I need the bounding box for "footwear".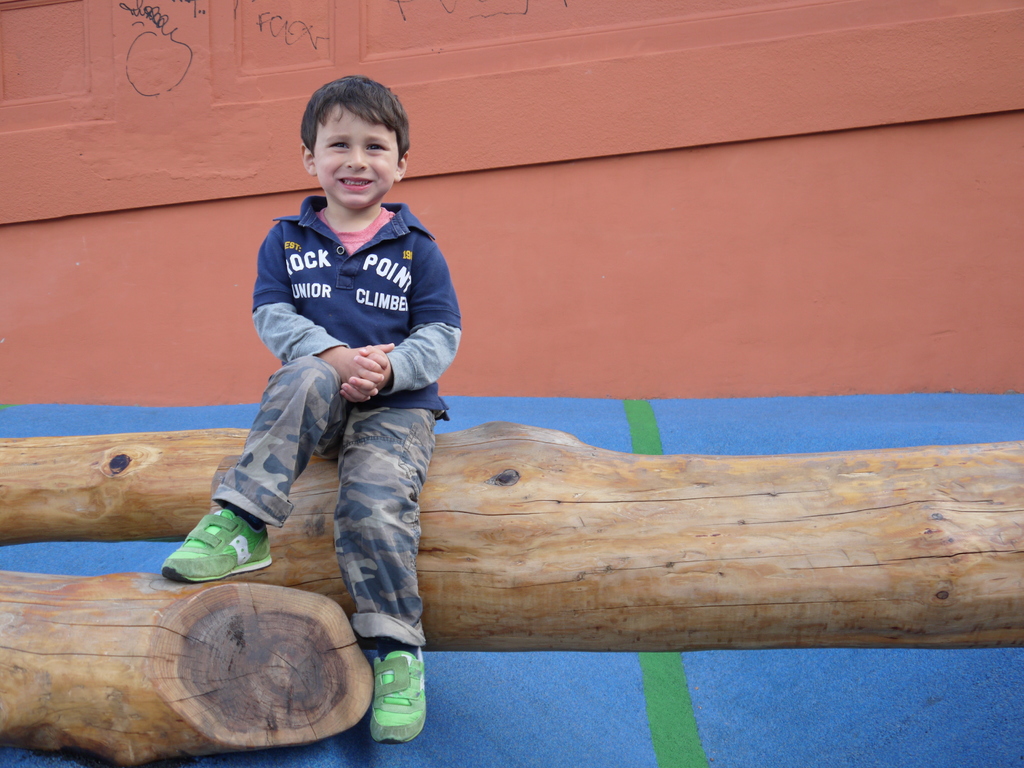
Here it is: [369,647,426,746].
